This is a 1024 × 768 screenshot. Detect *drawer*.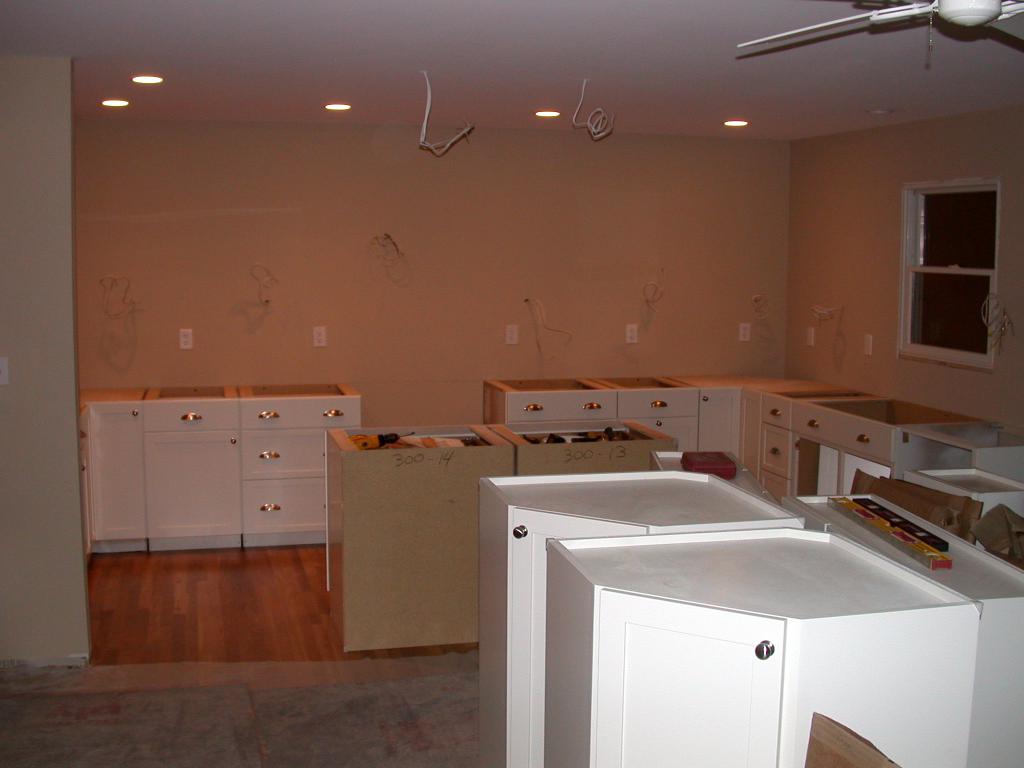
<bbox>591, 371, 701, 419</bbox>.
